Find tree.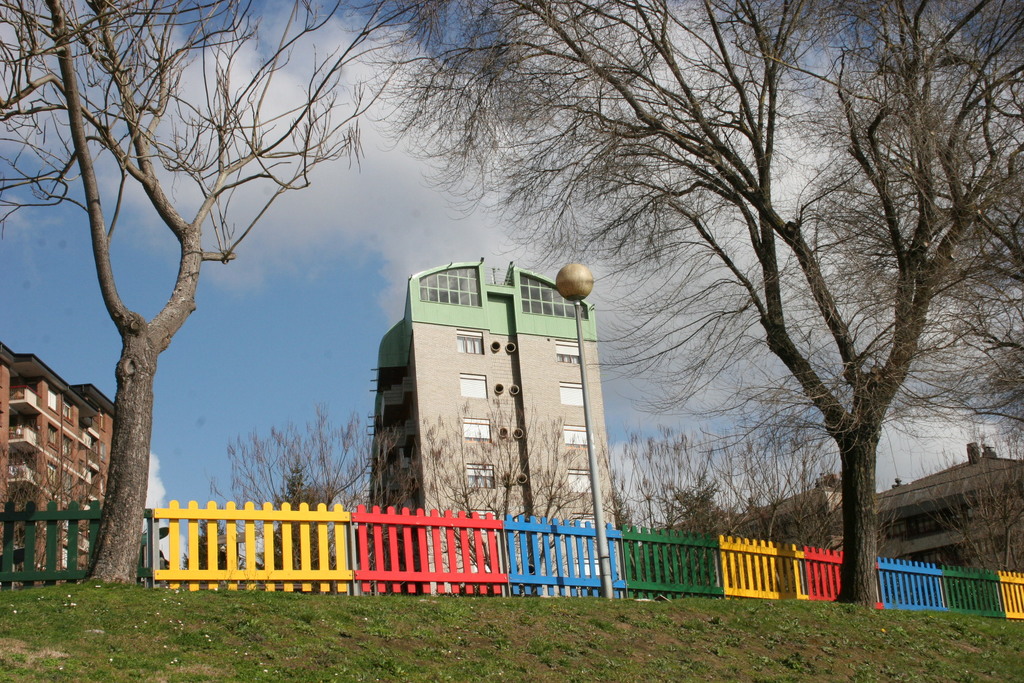
l=925, t=441, r=1022, b=600.
